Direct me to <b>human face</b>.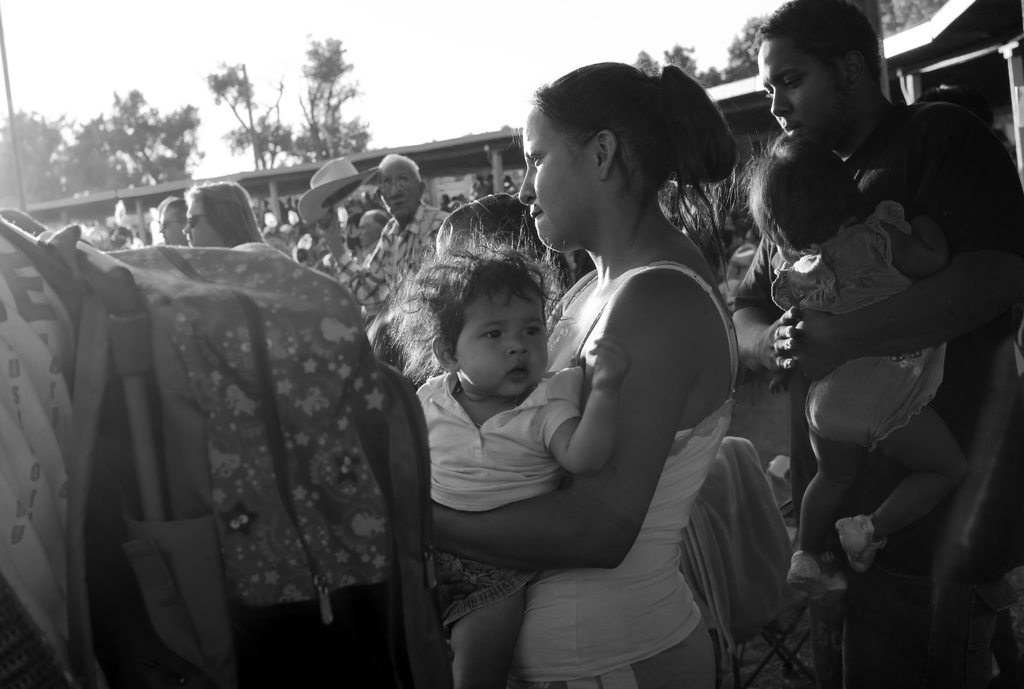
Direction: rect(753, 36, 850, 143).
